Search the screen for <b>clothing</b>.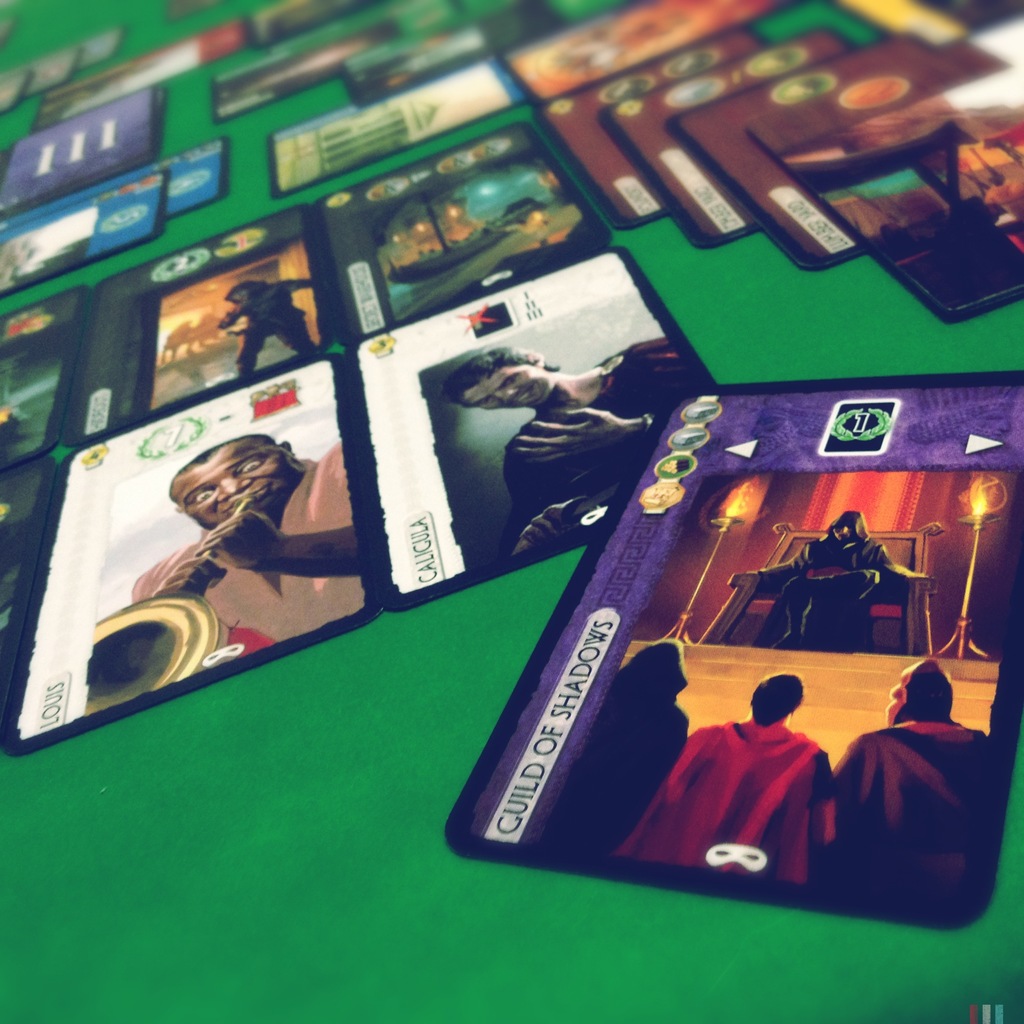
Found at 827 720 989 925.
